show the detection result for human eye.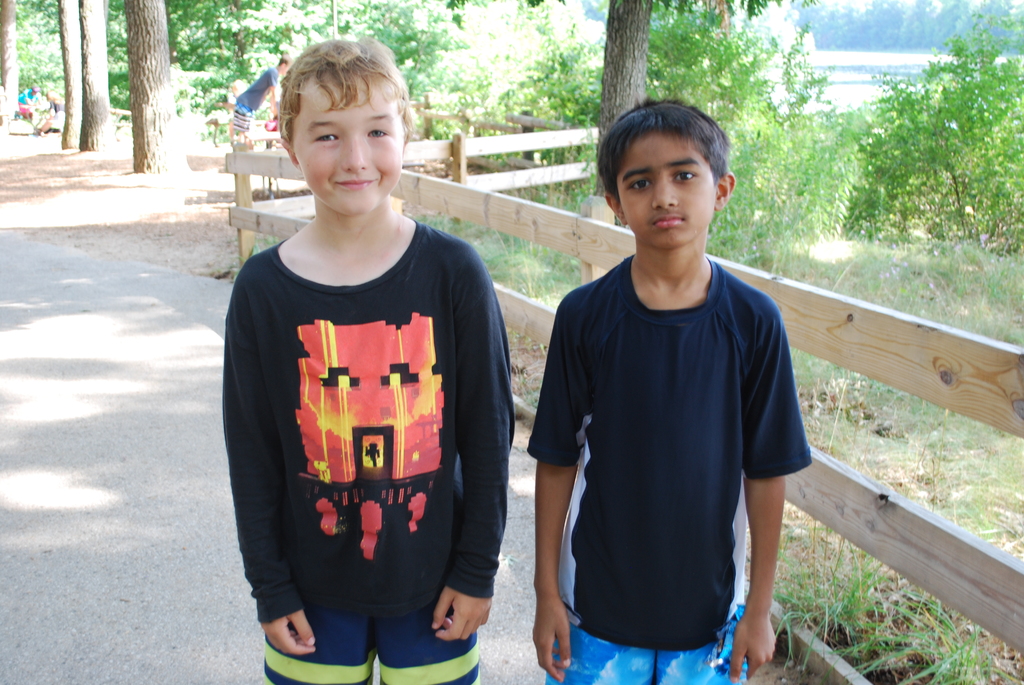
bbox(311, 129, 341, 145).
